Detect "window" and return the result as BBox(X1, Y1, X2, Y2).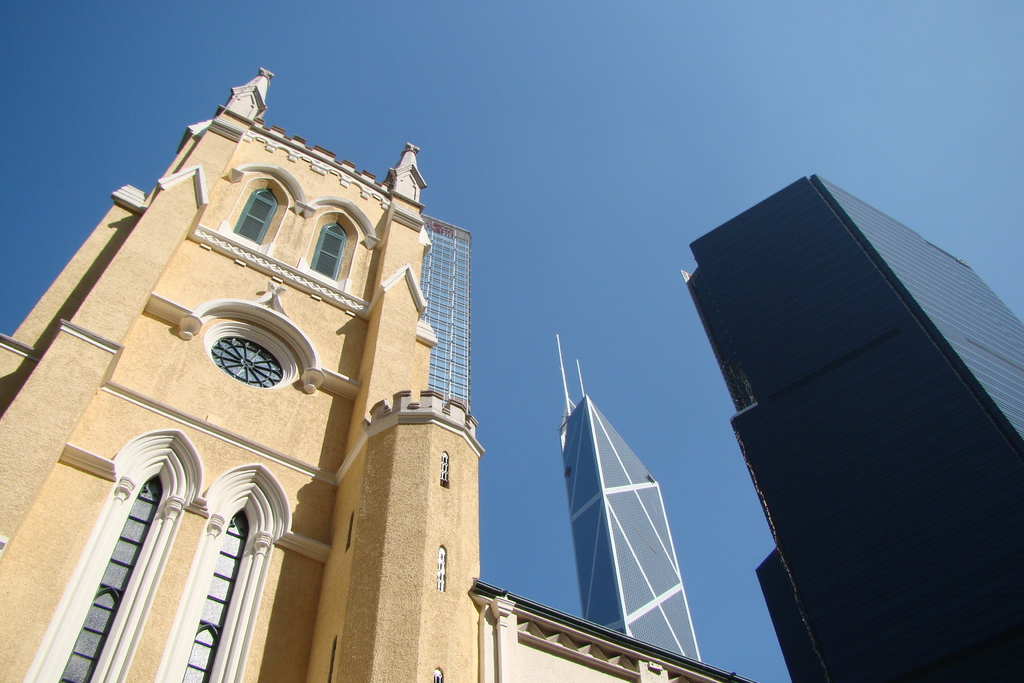
BBox(211, 335, 280, 388).
